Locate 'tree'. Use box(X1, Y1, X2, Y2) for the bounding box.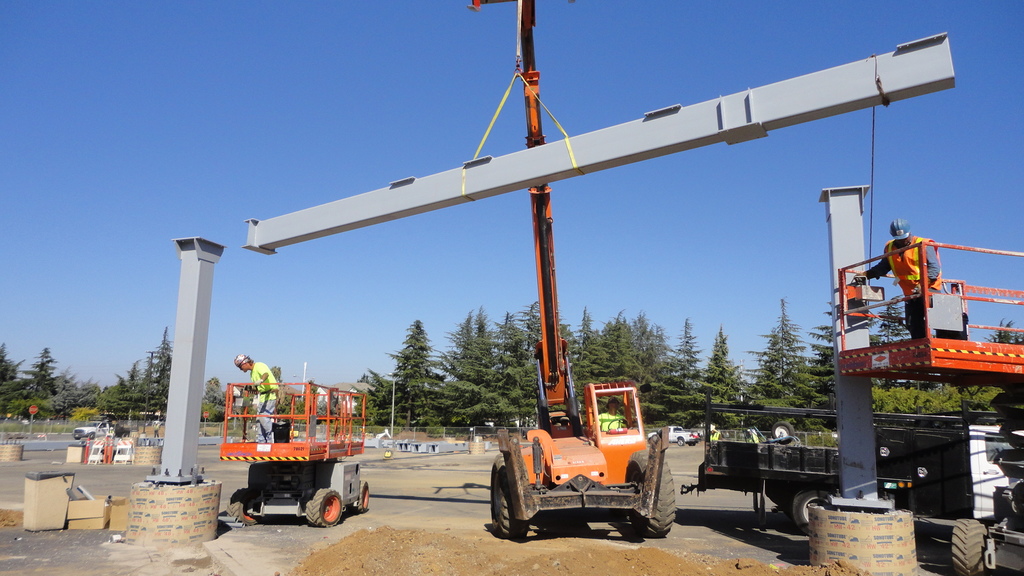
box(810, 300, 838, 415).
